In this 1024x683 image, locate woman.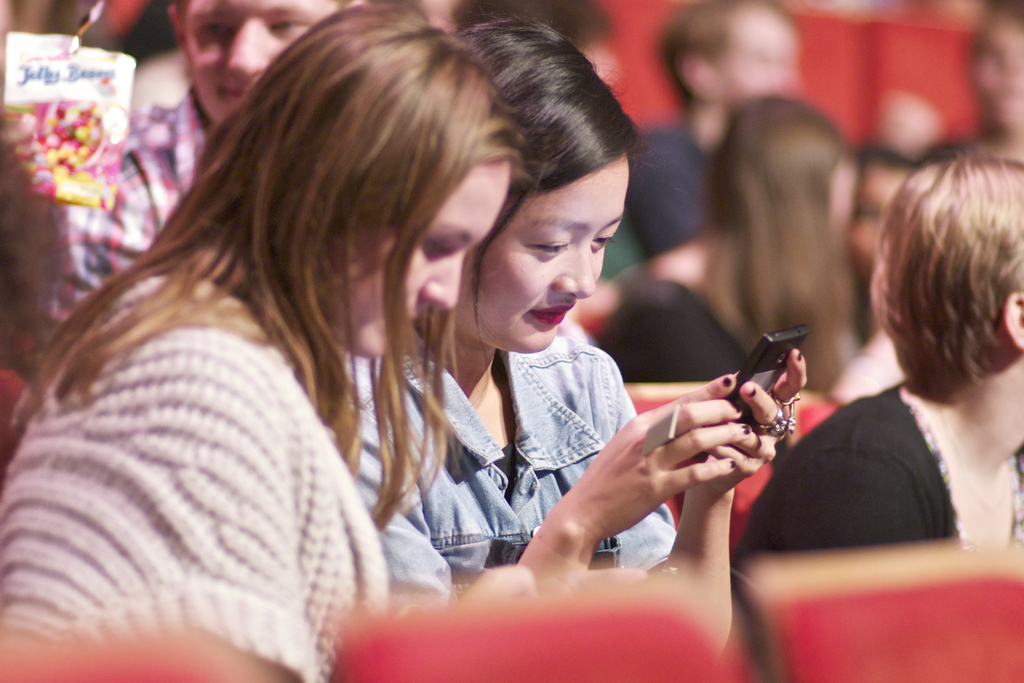
Bounding box: box(915, 0, 1023, 172).
